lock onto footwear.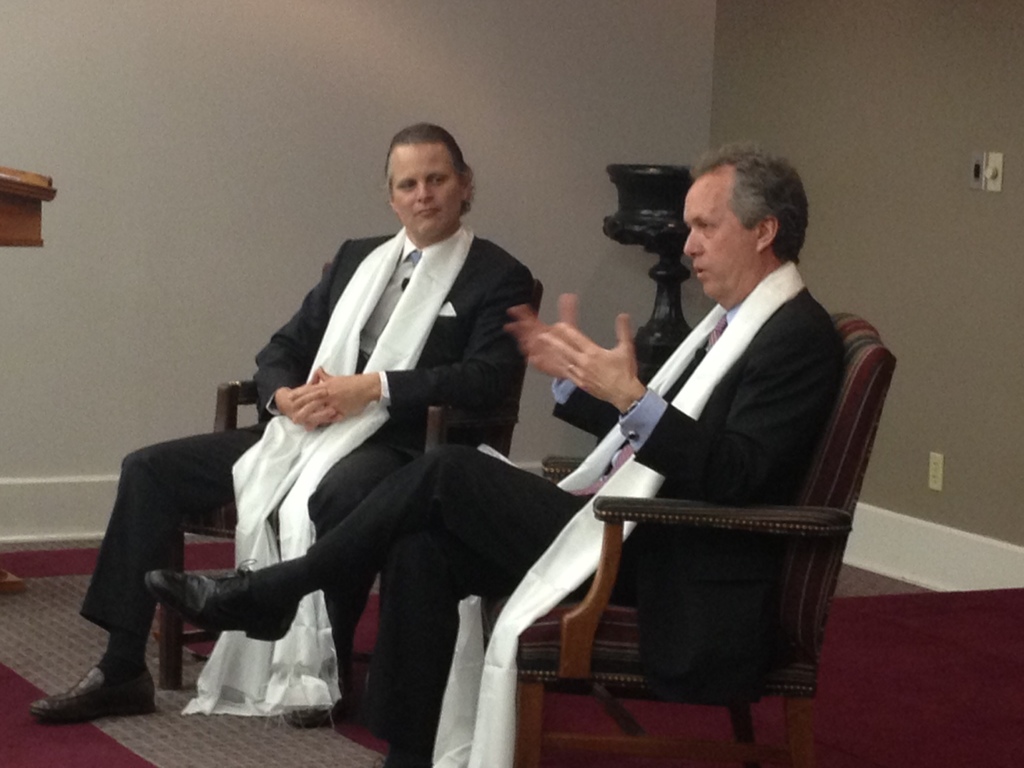
Locked: (left=28, top=663, right=156, bottom=721).
